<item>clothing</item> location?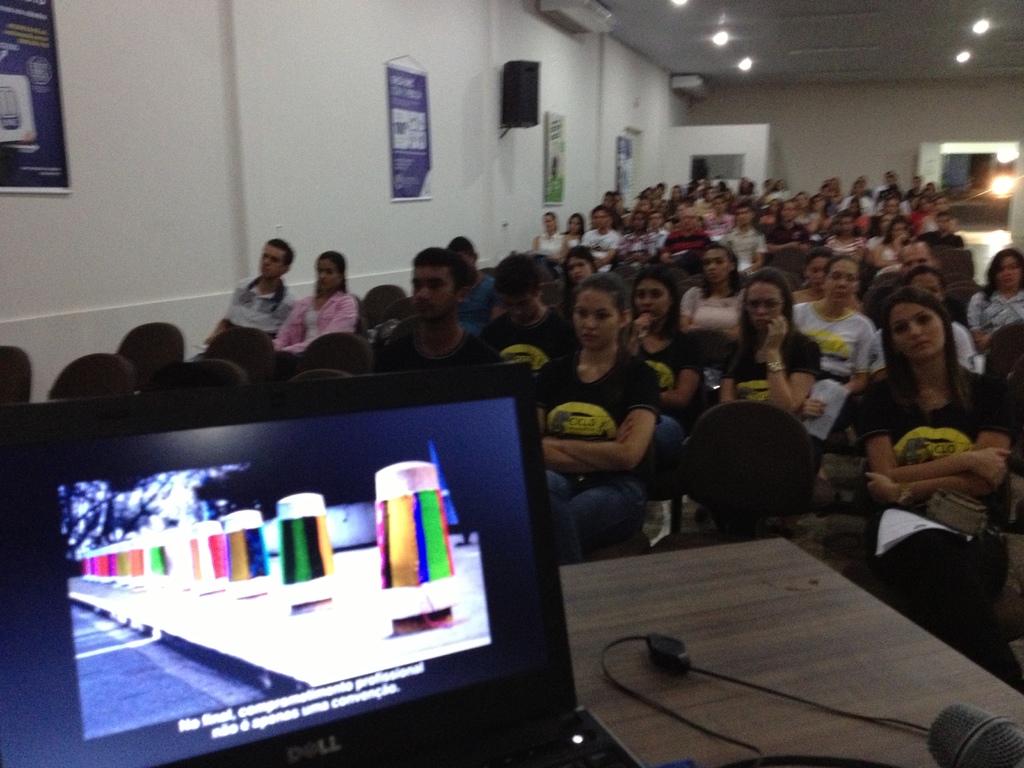
bbox=[827, 237, 864, 264]
